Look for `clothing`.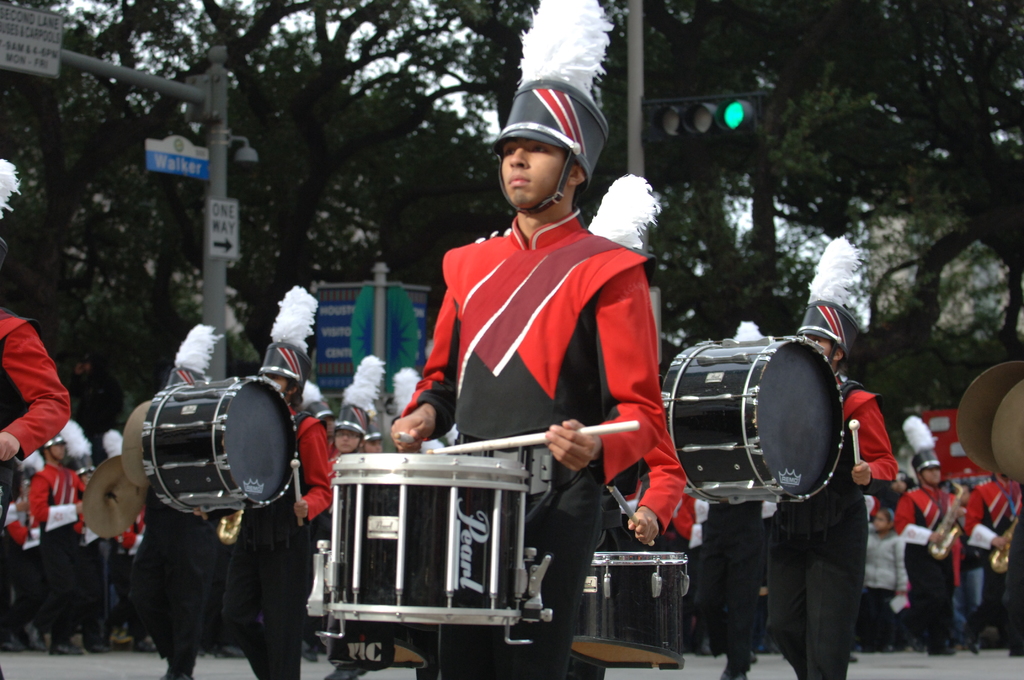
Found: x1=868 y1=524 x2=911 y2=651.
